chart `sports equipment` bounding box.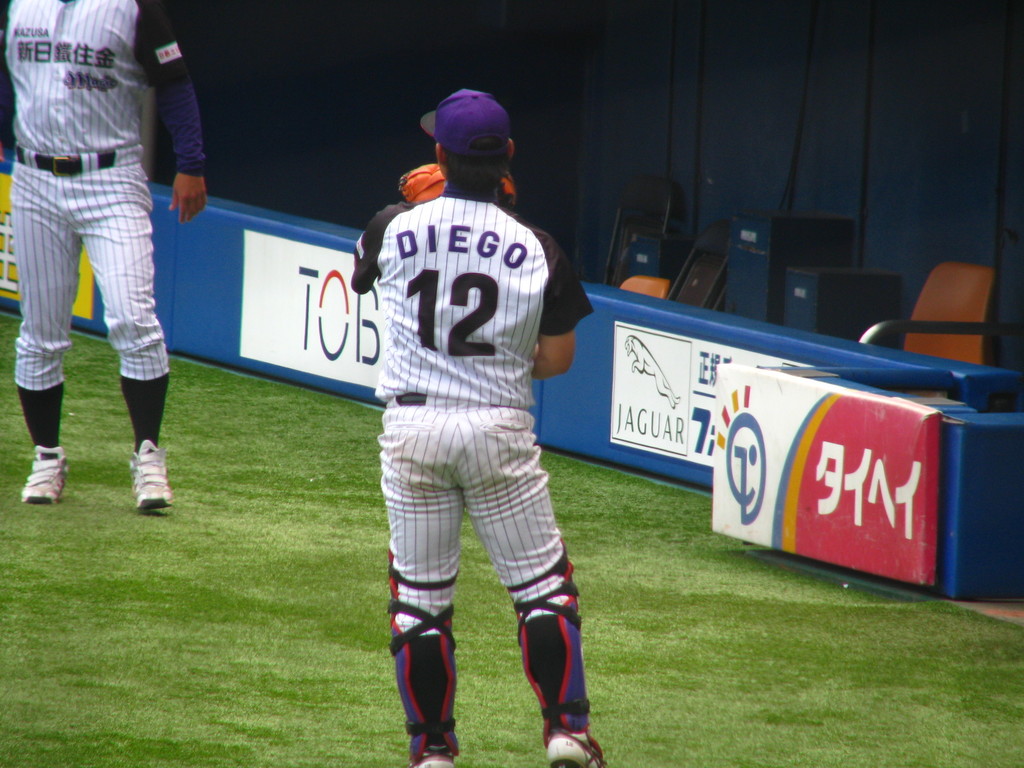
Charted: 541, 724, 600, 767.
